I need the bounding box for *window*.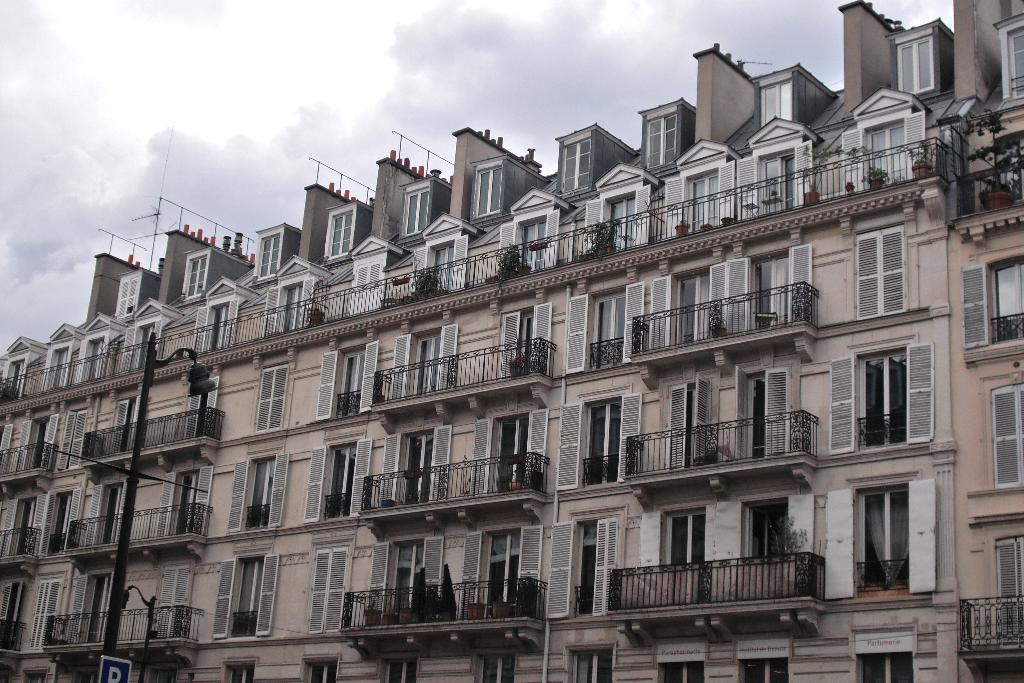
Here it is: detection(648, 632, 716, 682).
